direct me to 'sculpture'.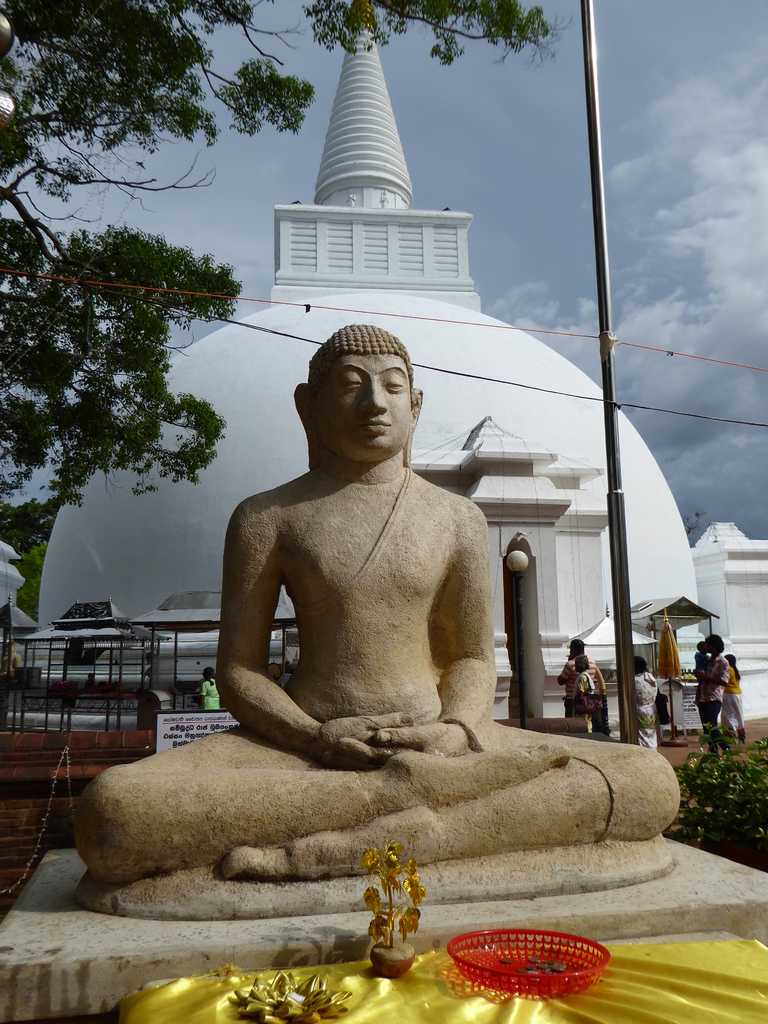
Direction: [x1=161, y1=310, x2=641, y2=909].
